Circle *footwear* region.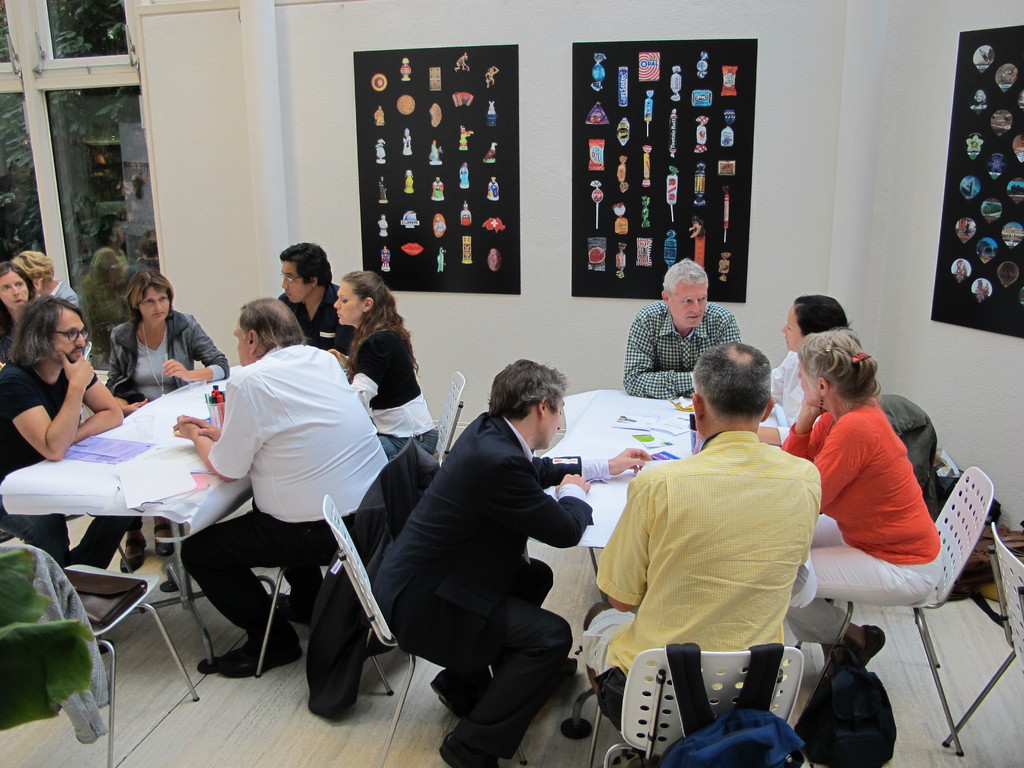
Region: <box>429,675,465,717</box>.
